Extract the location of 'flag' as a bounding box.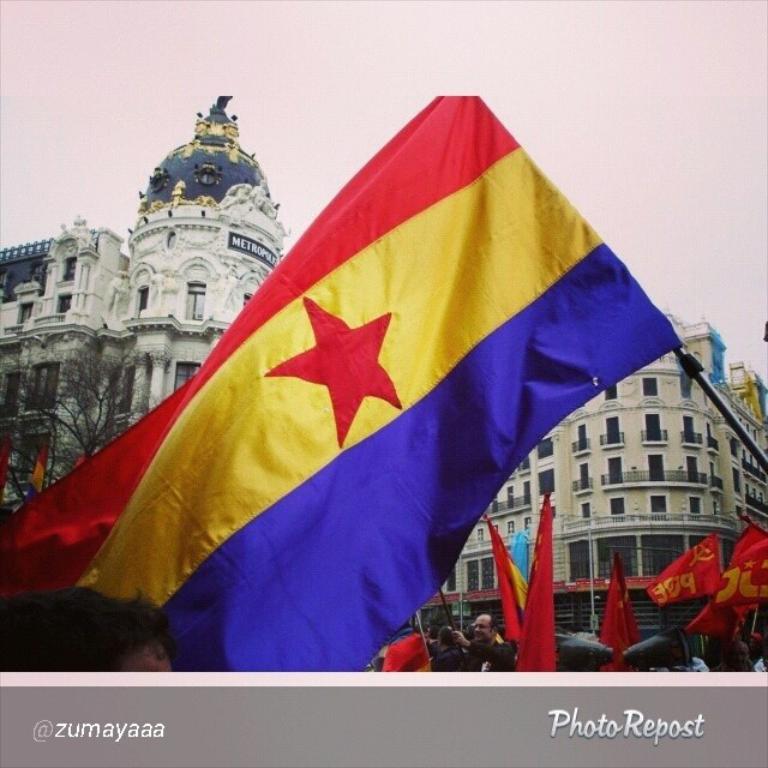
box(71, 83, 666, 690).
